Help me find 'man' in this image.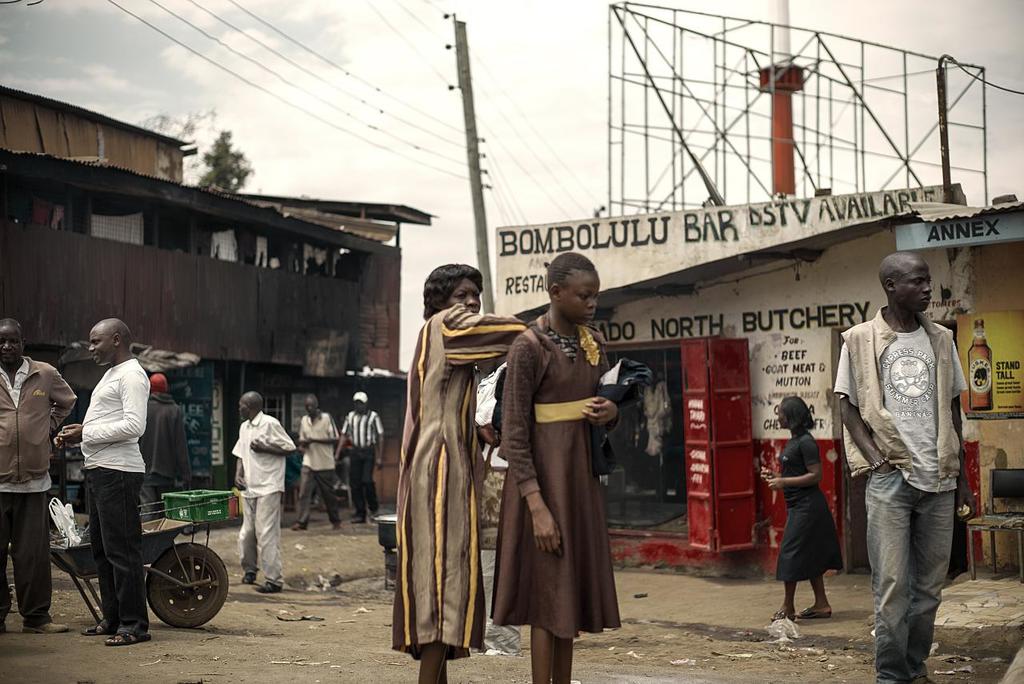
Found it: (224, 392, 295, 594).
